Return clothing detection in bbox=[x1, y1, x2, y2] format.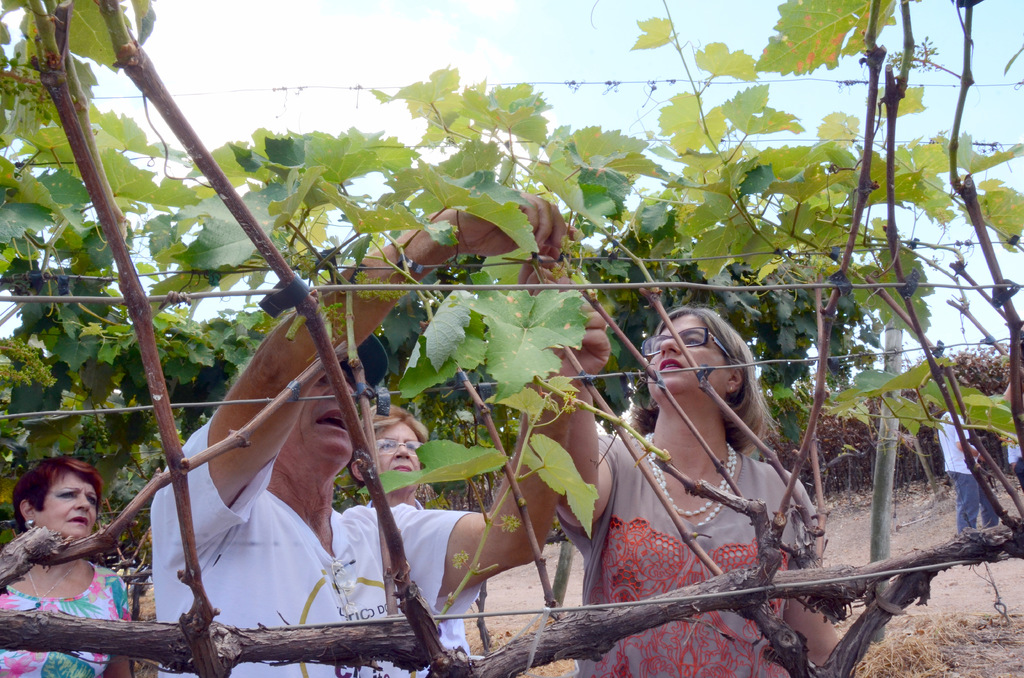
bbox=[556, 433, 819, 677].
